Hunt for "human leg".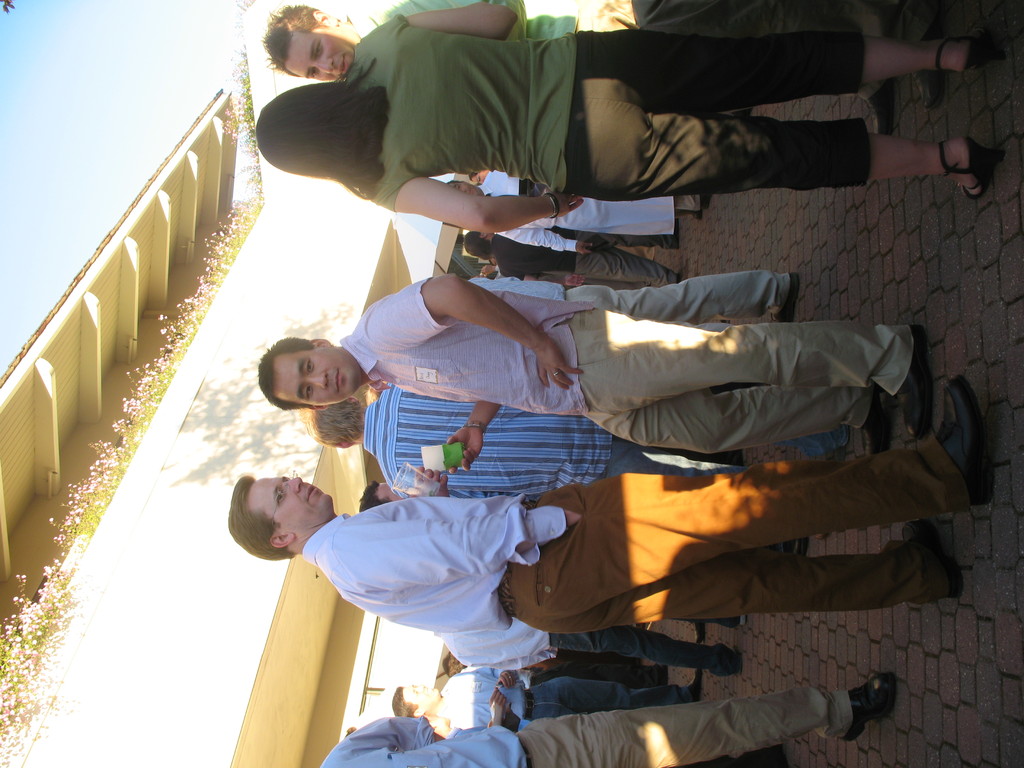
Hunted down at x1=555 y1=624 x2=730 y2=672.
